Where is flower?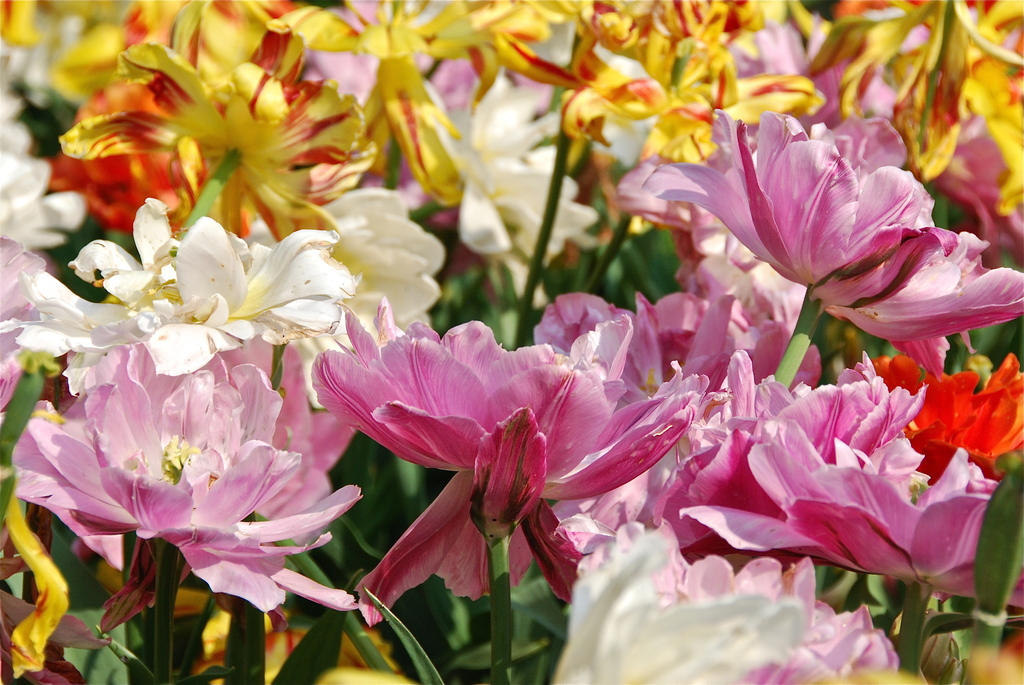
(675,425,1023,595).
